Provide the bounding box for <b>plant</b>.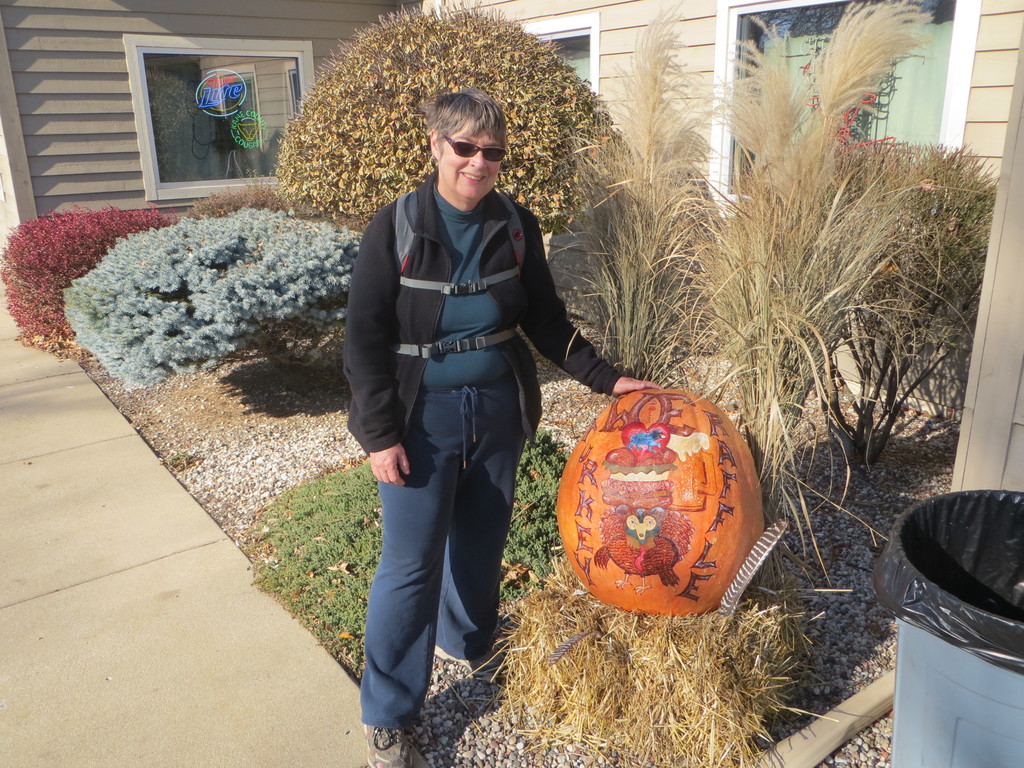
<box>258,0,634,266</box>.
